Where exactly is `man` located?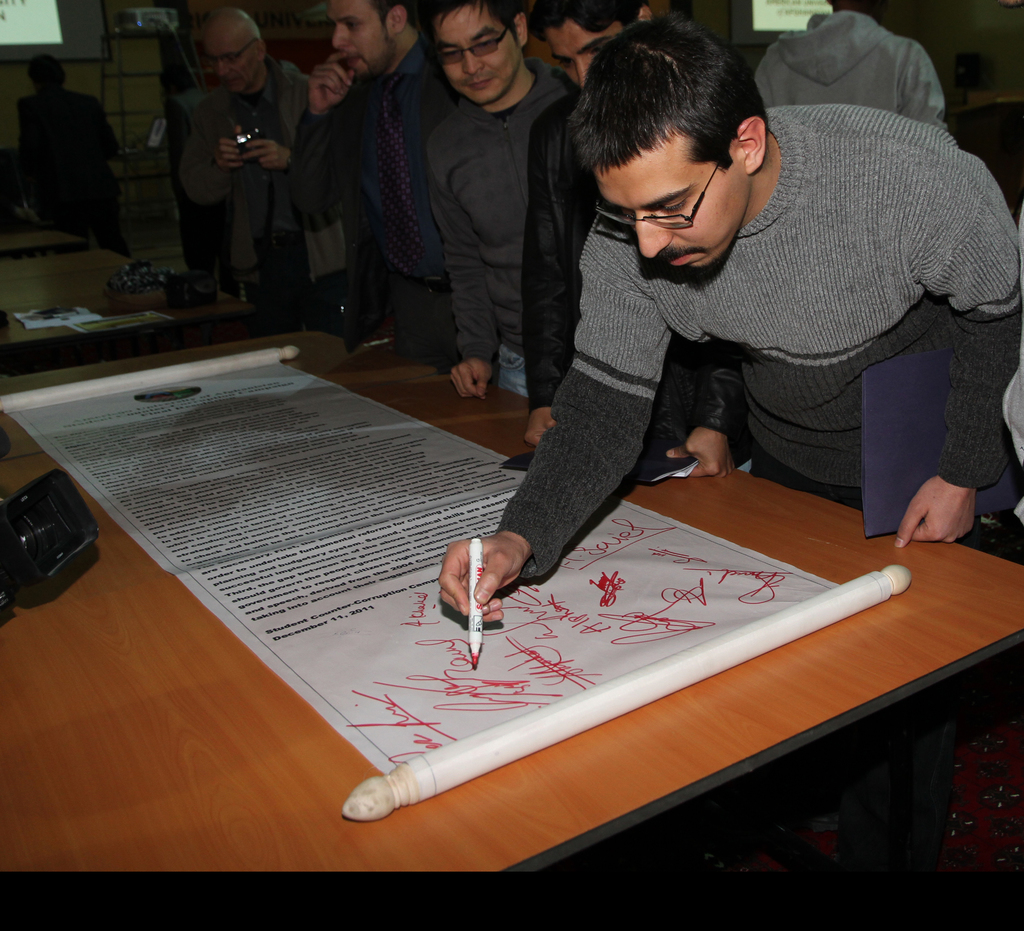
Its bounding box is select_region(515, 0, 764, 476).
